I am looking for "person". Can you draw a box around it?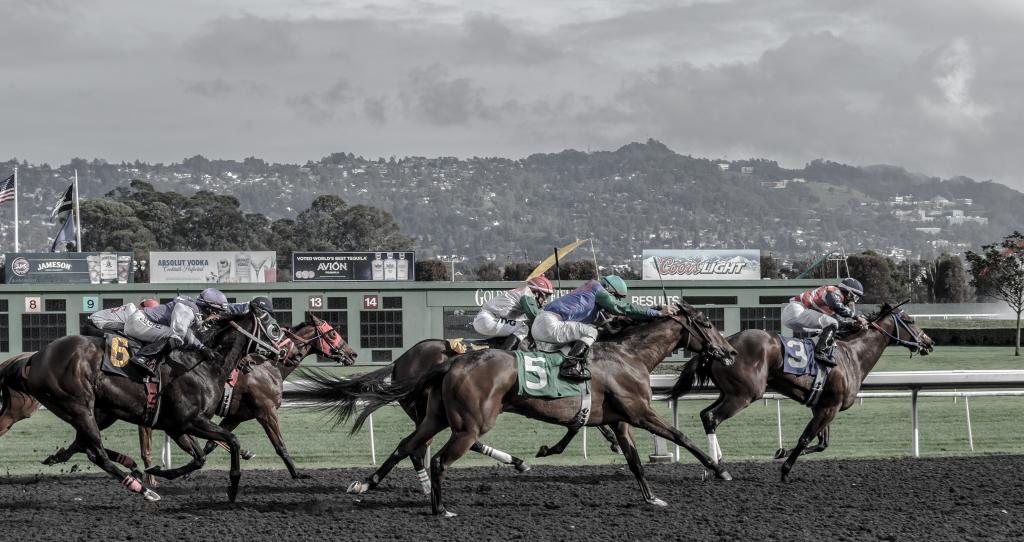
Sure, the bounding box is region(124, 281, 226, 357).
